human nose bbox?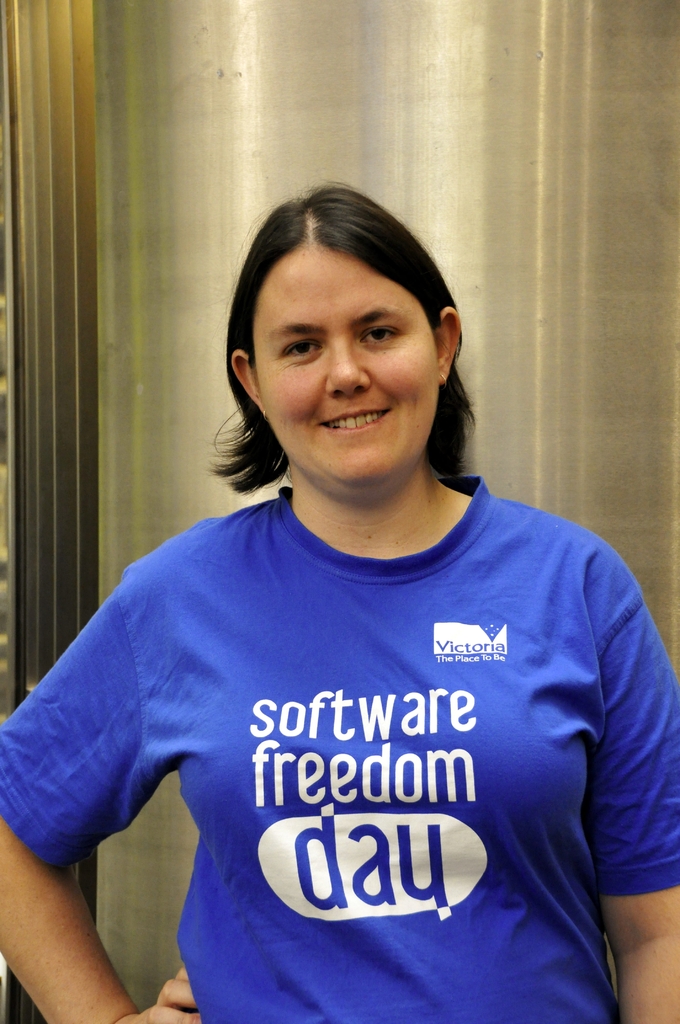
locate(323, 326, 371, 395)
